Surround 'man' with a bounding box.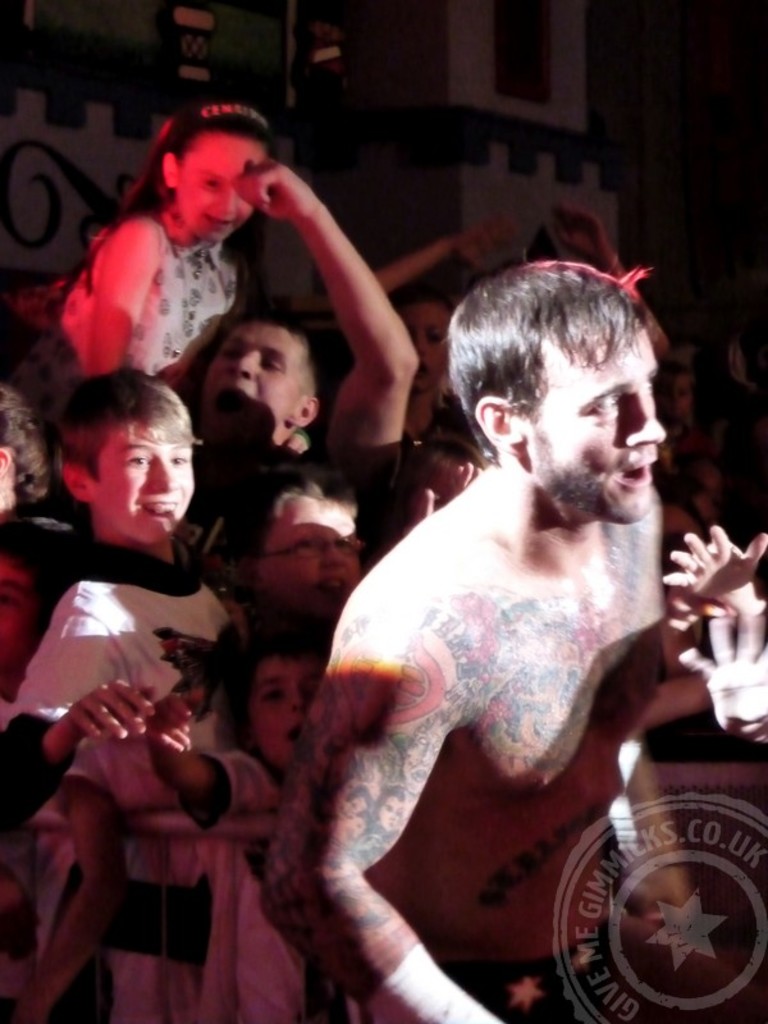
bbox(188, 156, 417, 499).
